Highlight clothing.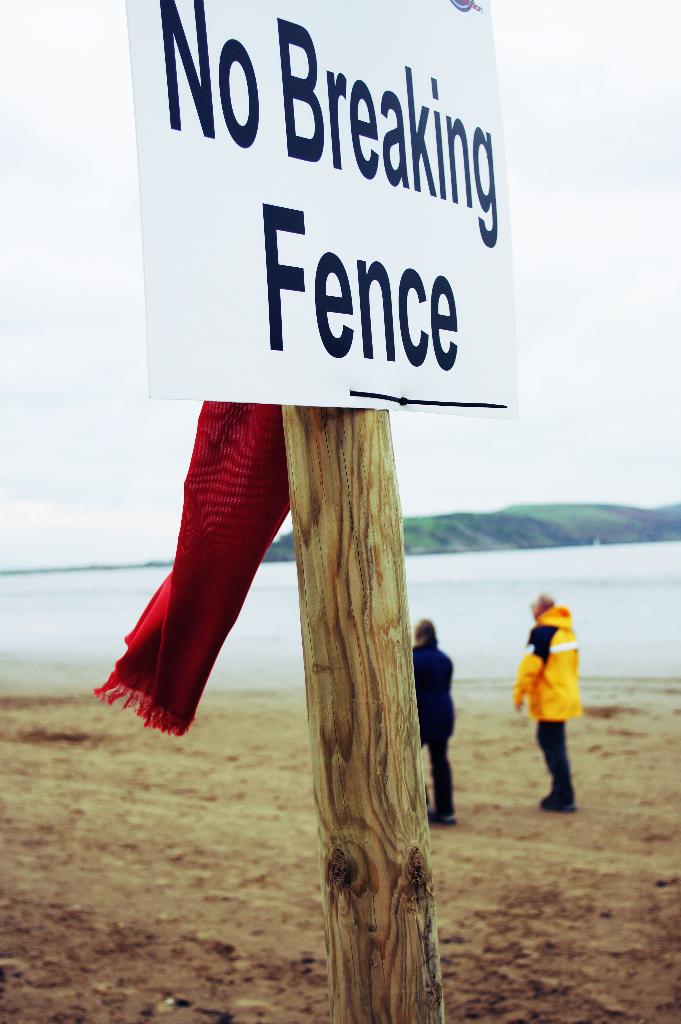
Highlighted region: BBox(512, 602, 582, 800).
